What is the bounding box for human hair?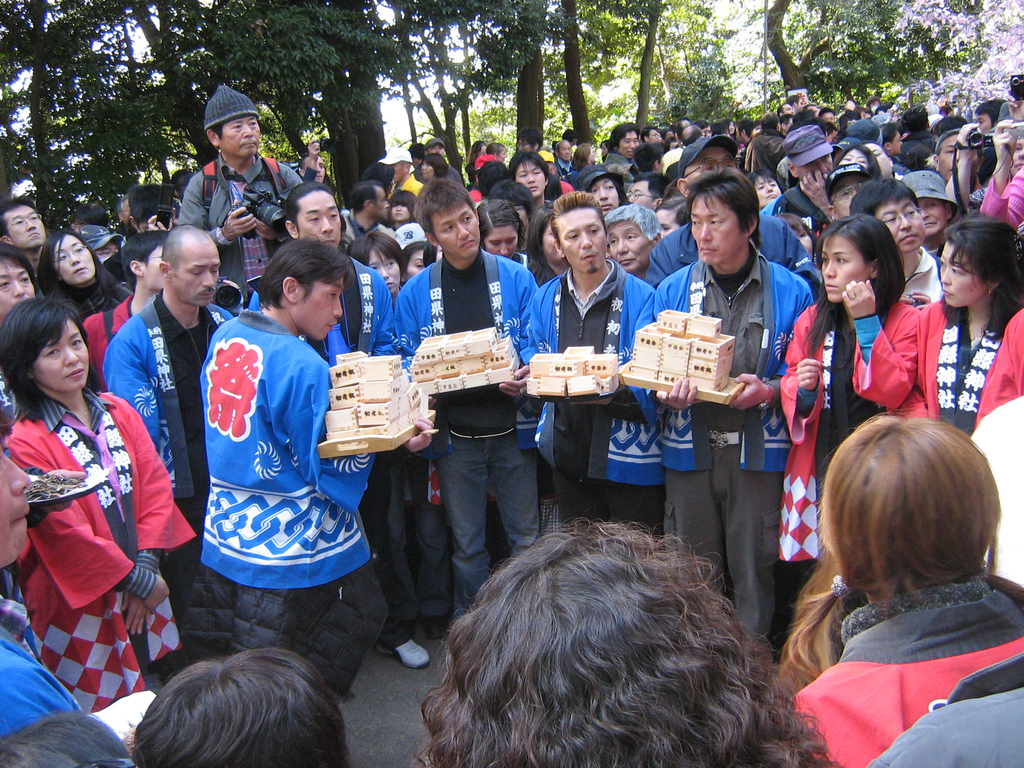
bbox(72, 200, 112, 228).
